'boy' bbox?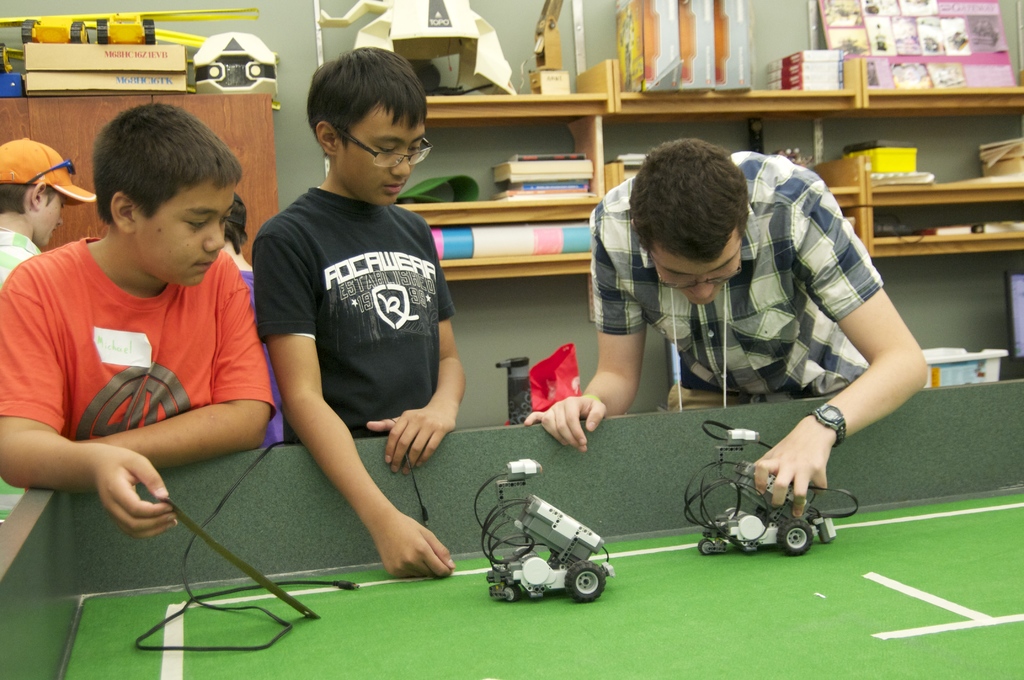
locate(0, 102, 275, 544)
